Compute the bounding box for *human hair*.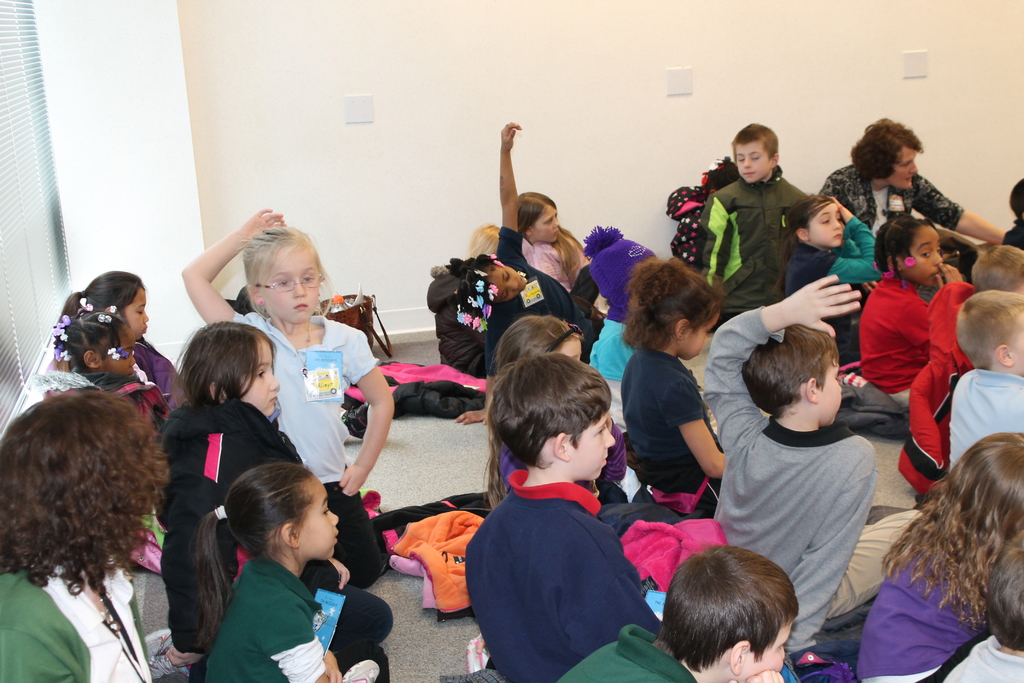
733, 119, 780, 163.
